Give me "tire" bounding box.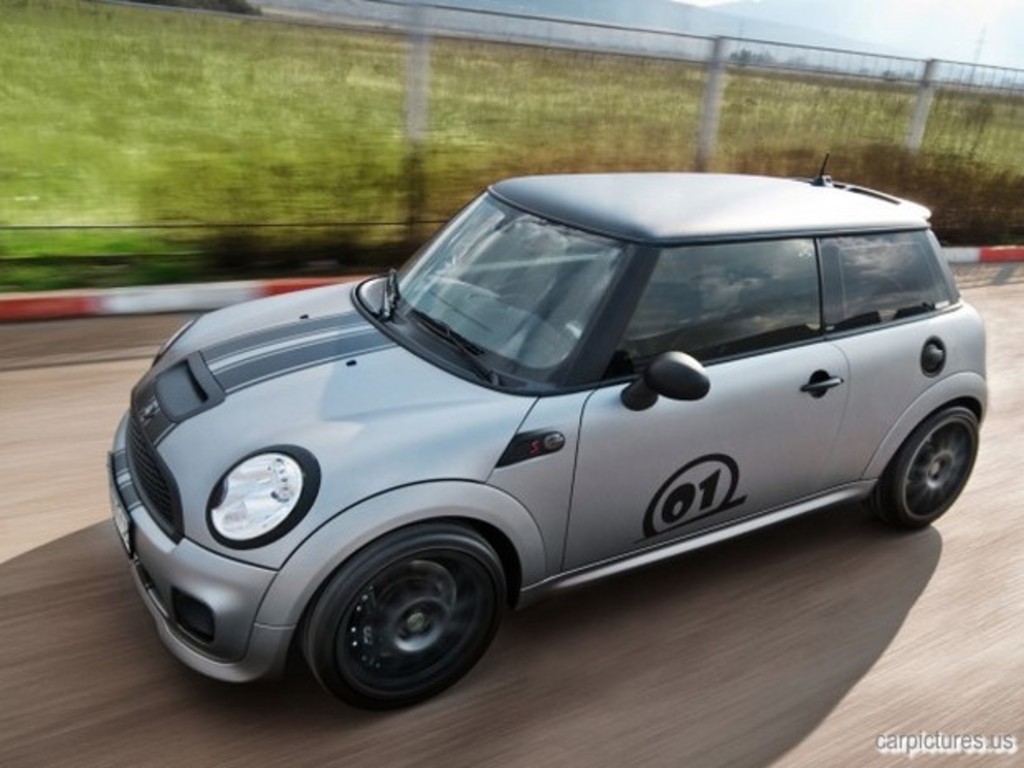
[left=301, top=525, right=499, bottom=717].
